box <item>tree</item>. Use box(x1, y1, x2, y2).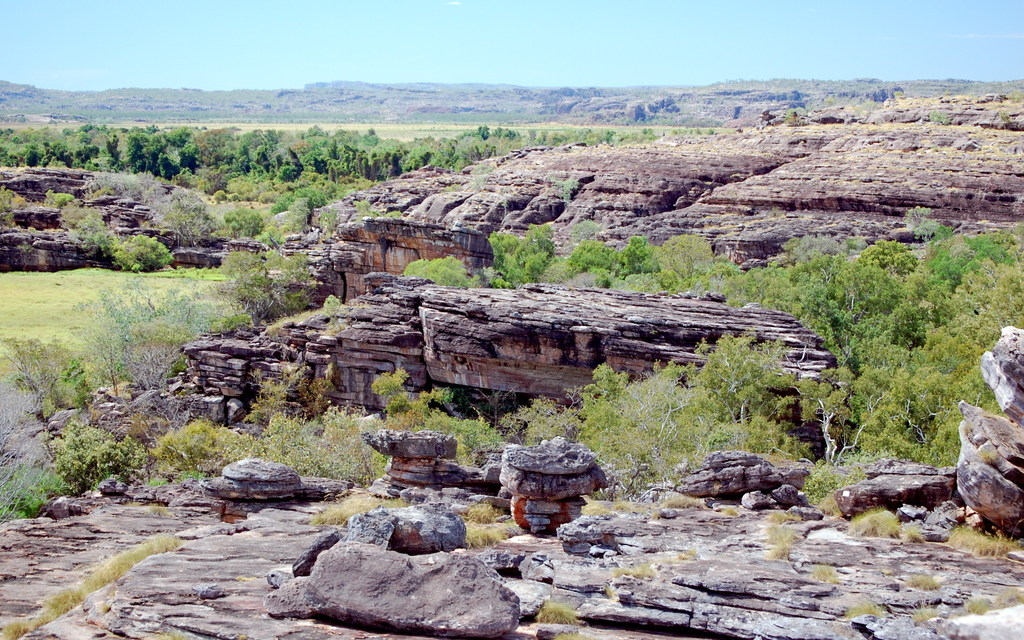
box(110, 236, 173, 278).
